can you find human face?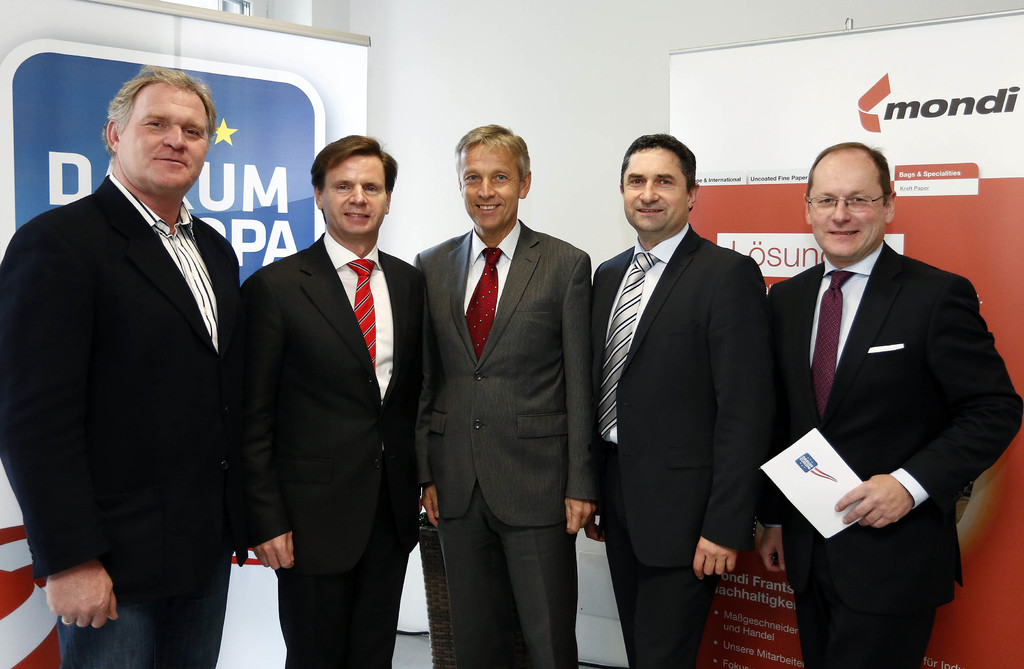
Yes, bounding box: <box>622,144,689,231</box>.
